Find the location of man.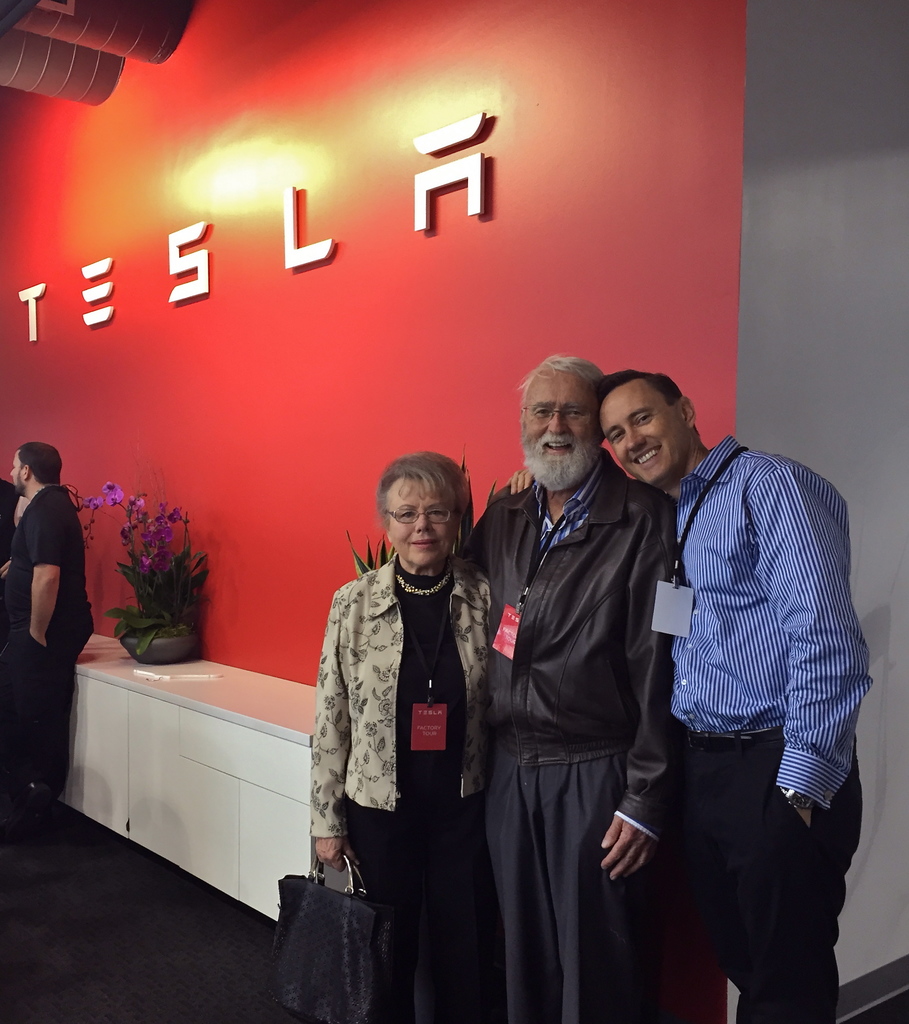
Location: {"x1": 478, "y1": 308, "x2": 695, "y2": 1023}.
